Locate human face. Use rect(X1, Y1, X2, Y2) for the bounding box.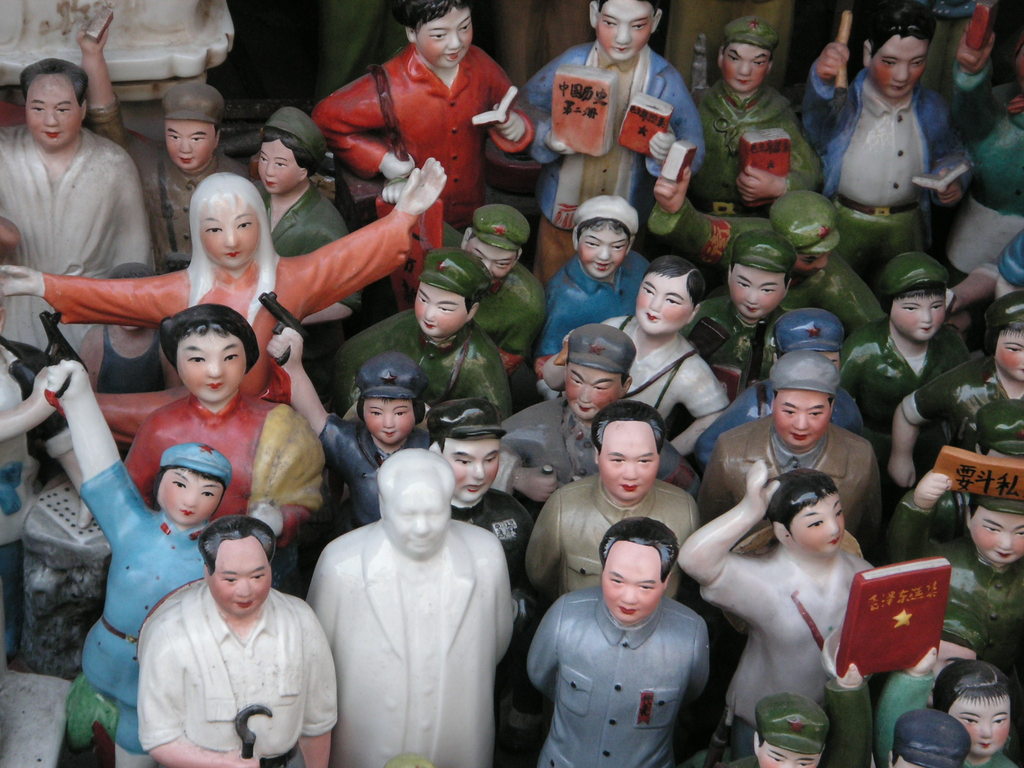
rect(868, 32, 927, 100).
